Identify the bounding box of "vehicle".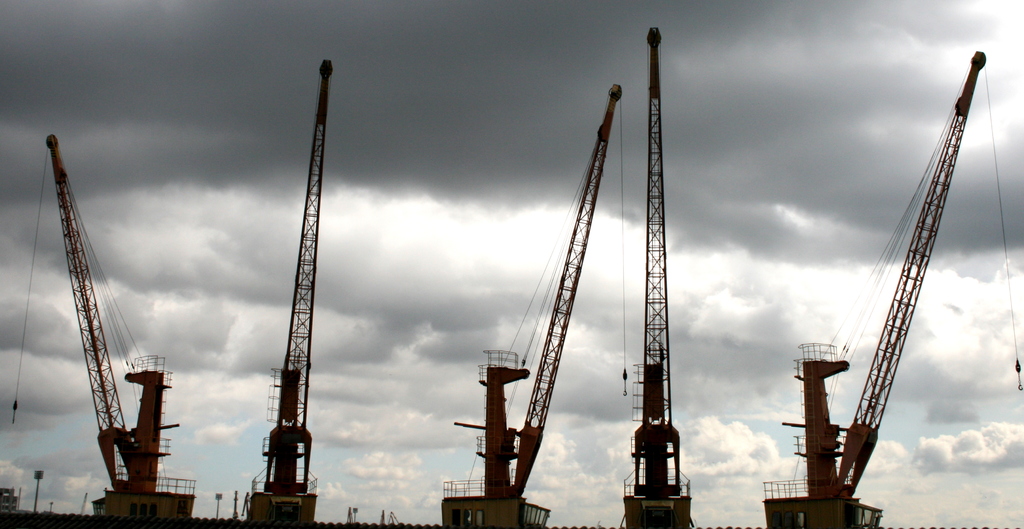
region(438, 85, 627, 528).
